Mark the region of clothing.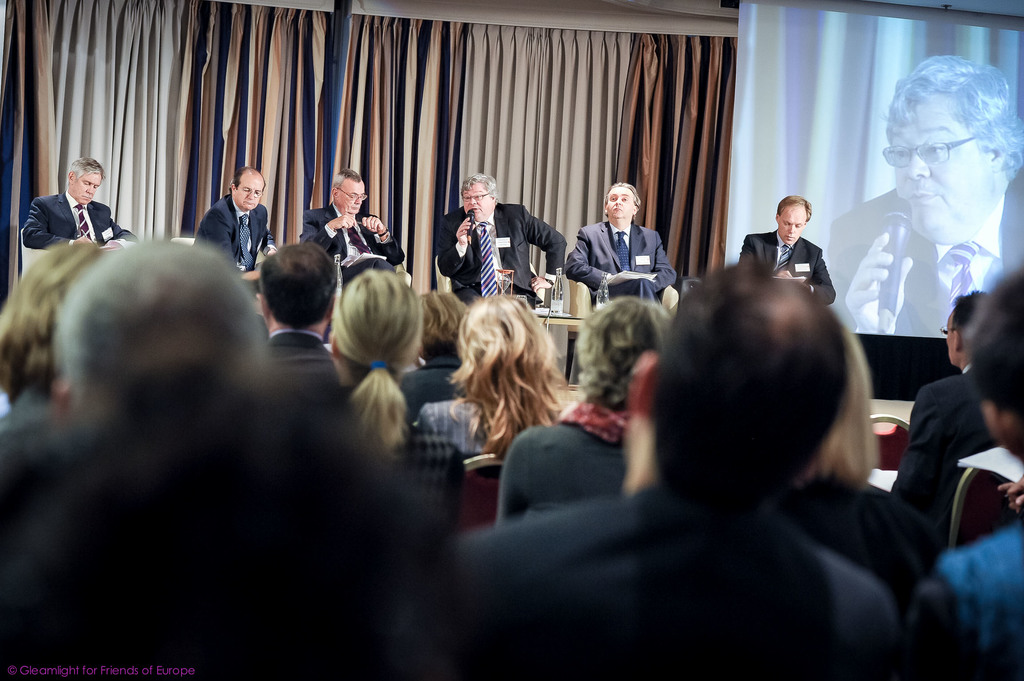
Region: {"x1": 731, "y1": 227, "x2": 835, "y2": 307}.
